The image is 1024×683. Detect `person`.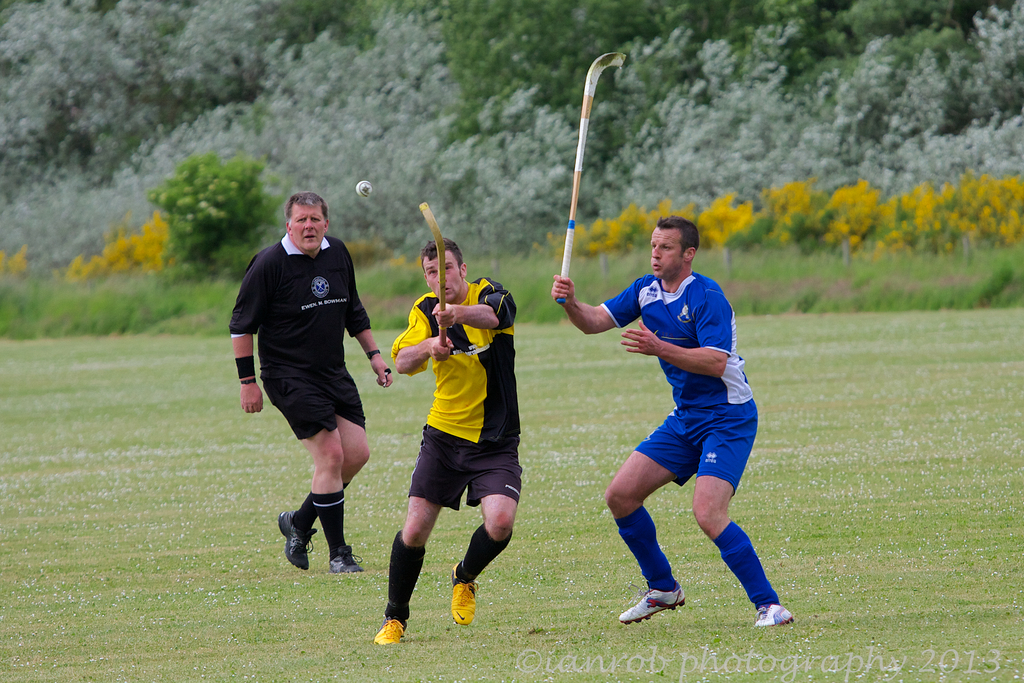
Detection: (left=232, top=192, right=391, bottom=571).
